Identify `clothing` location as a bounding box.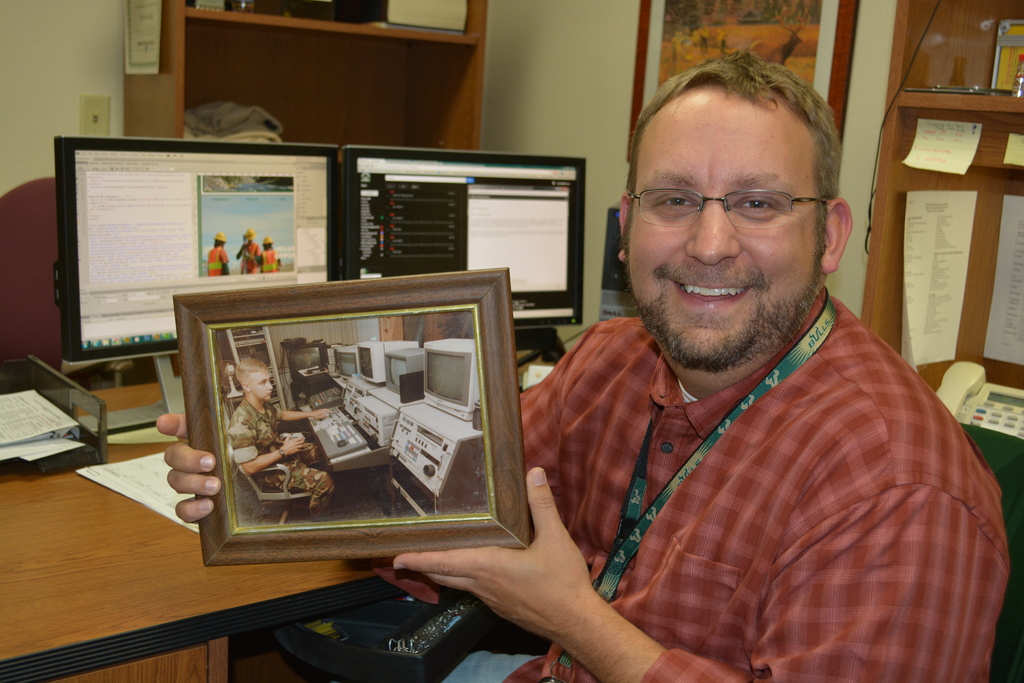
<region>238, 393, 331, 511</region>.
